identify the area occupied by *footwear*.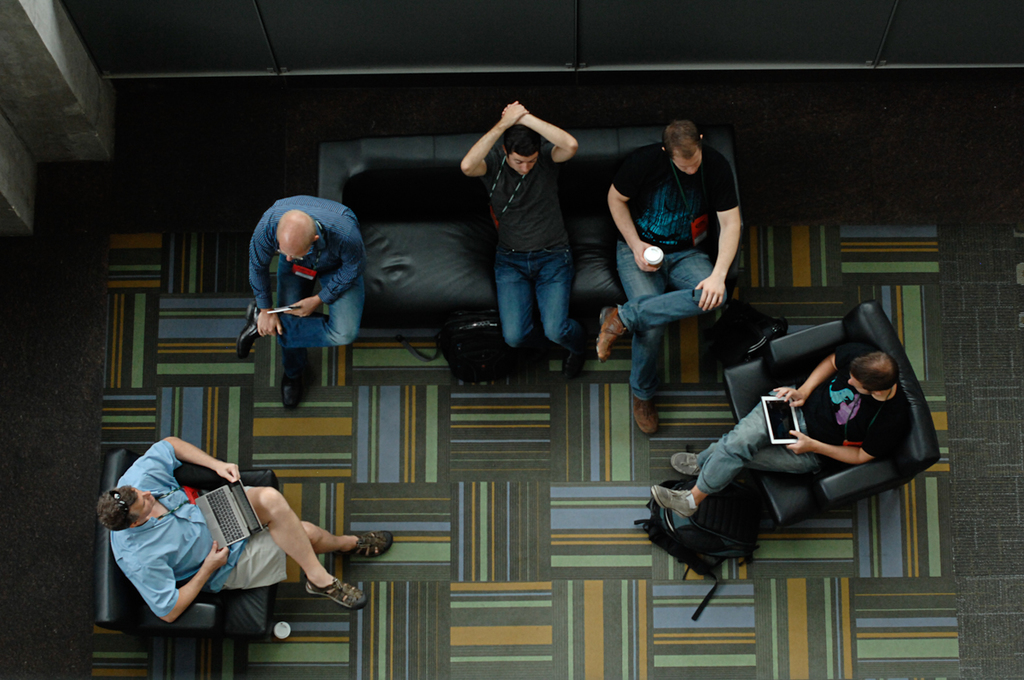
Area: (x1=596, y1=305, x2=623, y2=361).
